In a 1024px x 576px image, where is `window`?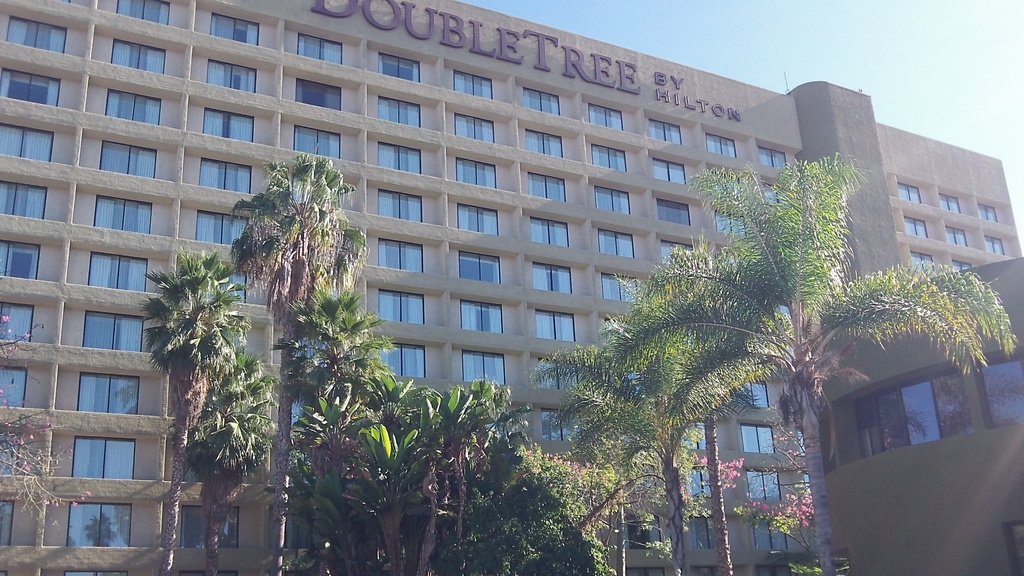
l=531, t=260, r=575, b=294.
